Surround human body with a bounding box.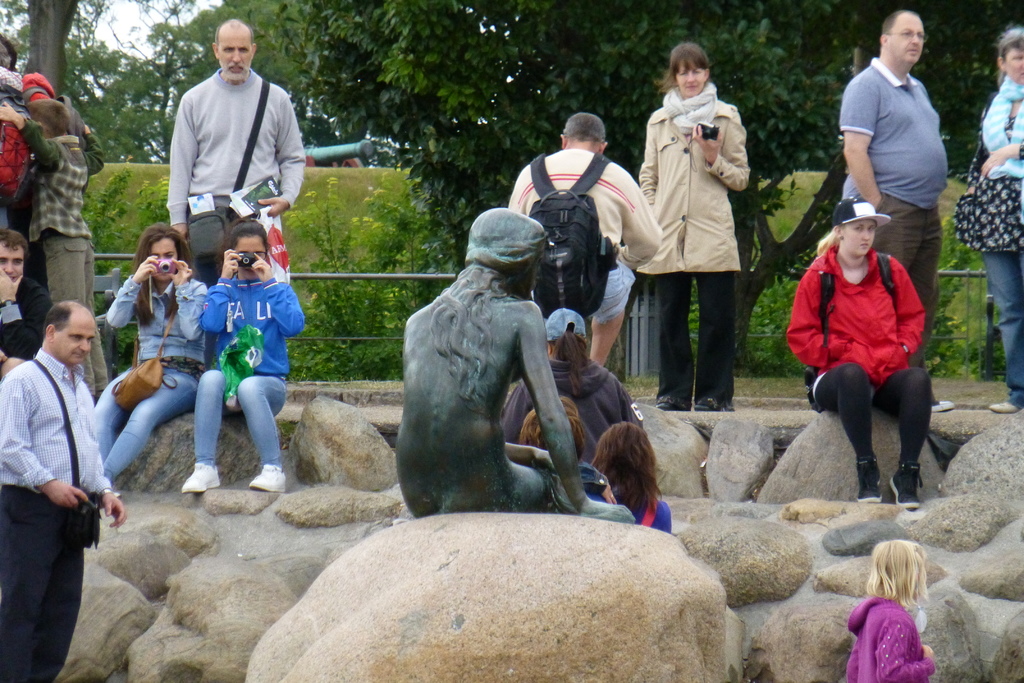
bbox=[94, 218, 212, 483].
